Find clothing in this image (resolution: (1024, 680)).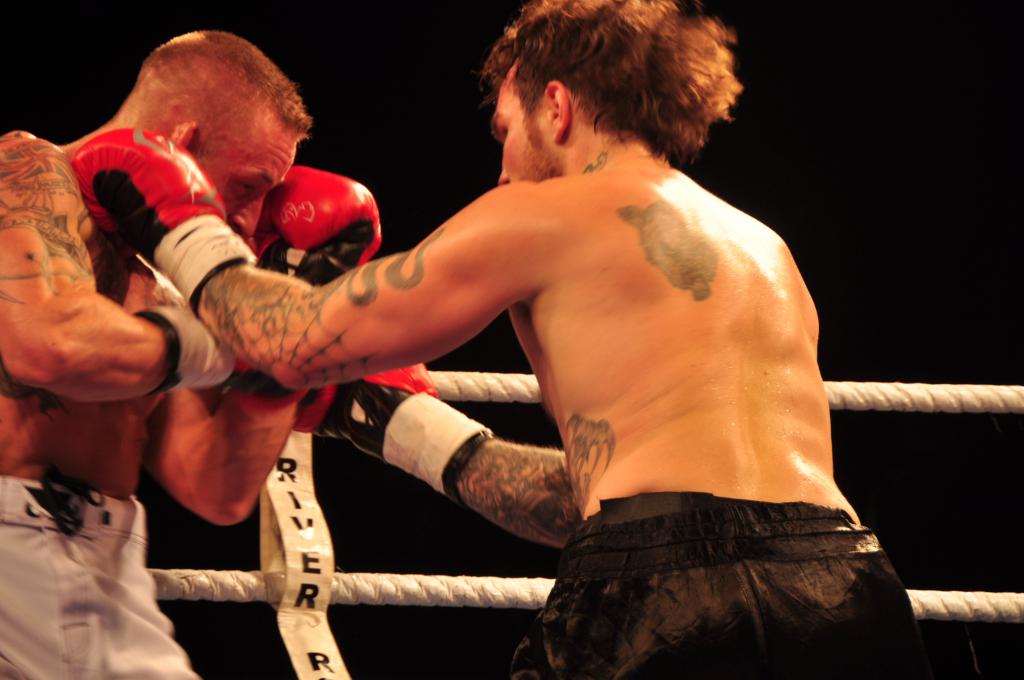
1/481/197/677.
